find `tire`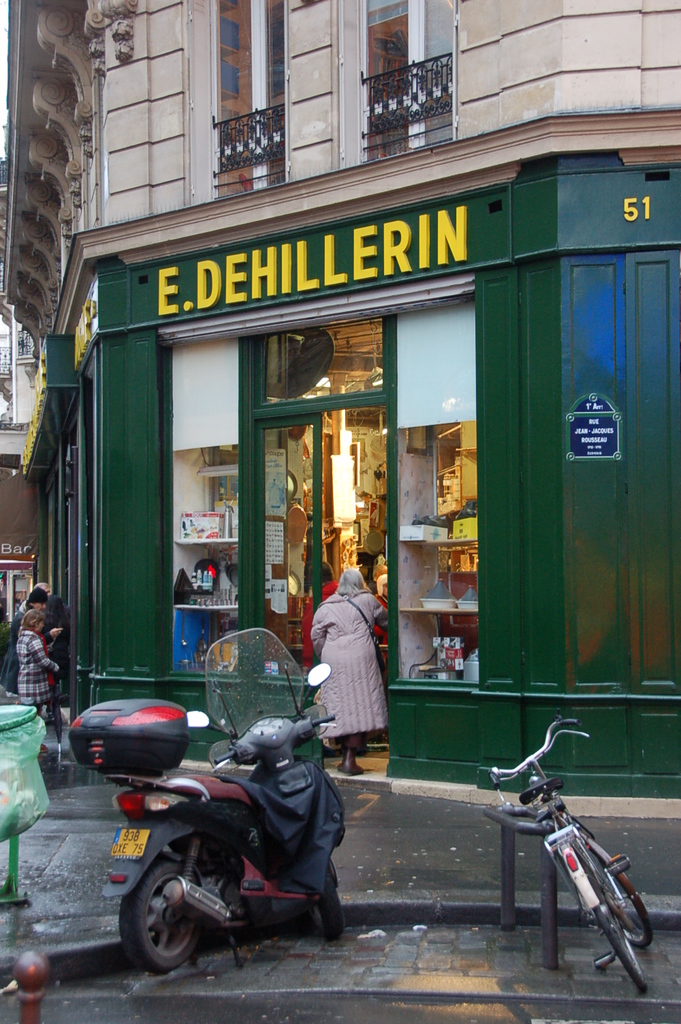
(571, 839, 648, 991)
